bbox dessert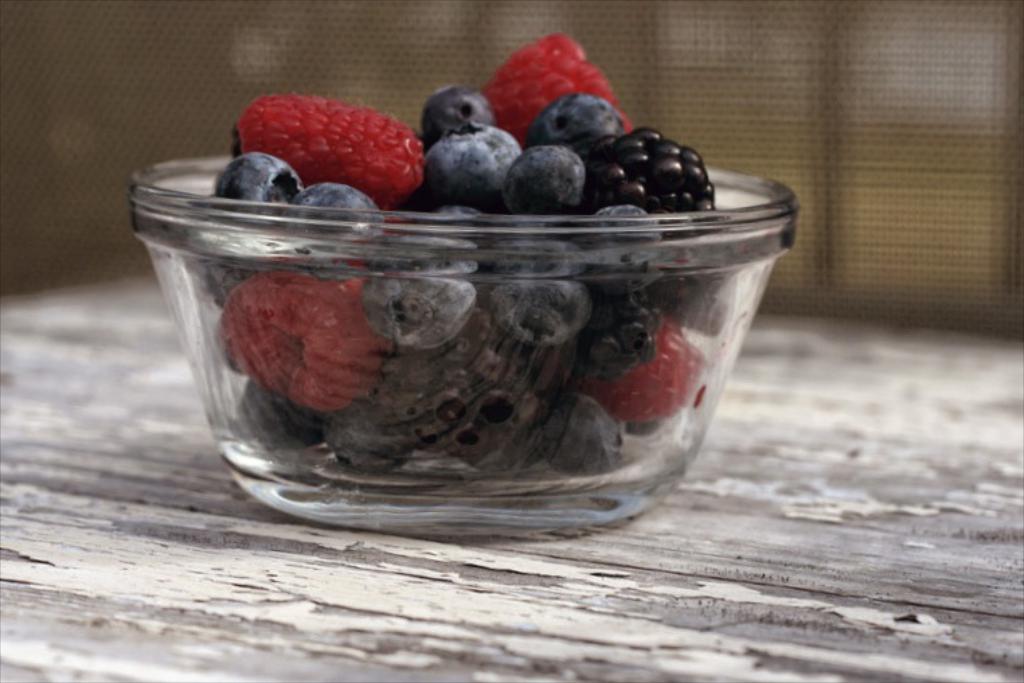
crop(145, 196, 793, 524)
